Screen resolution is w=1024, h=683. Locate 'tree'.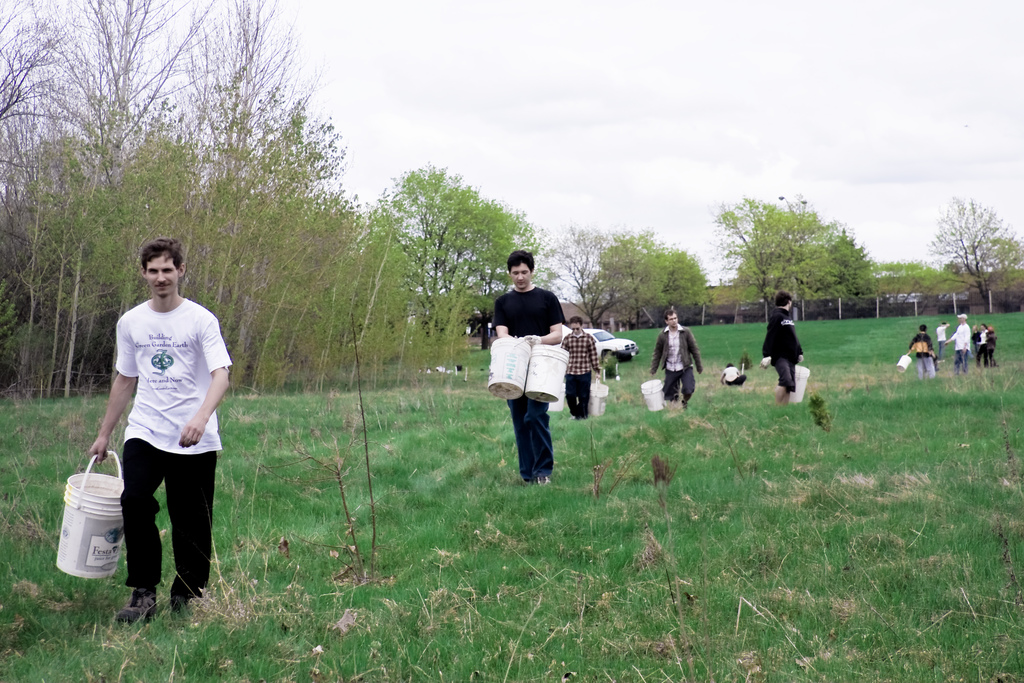
824:229:885:304.
